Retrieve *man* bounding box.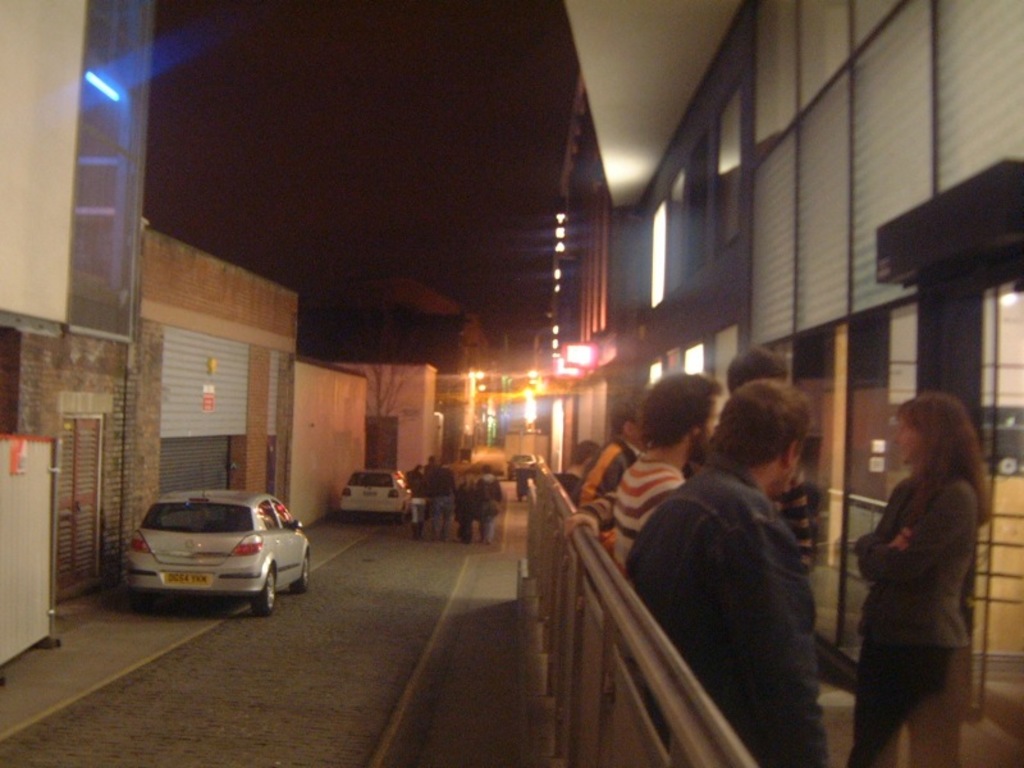
Bounding box: (430,462,451,538).
